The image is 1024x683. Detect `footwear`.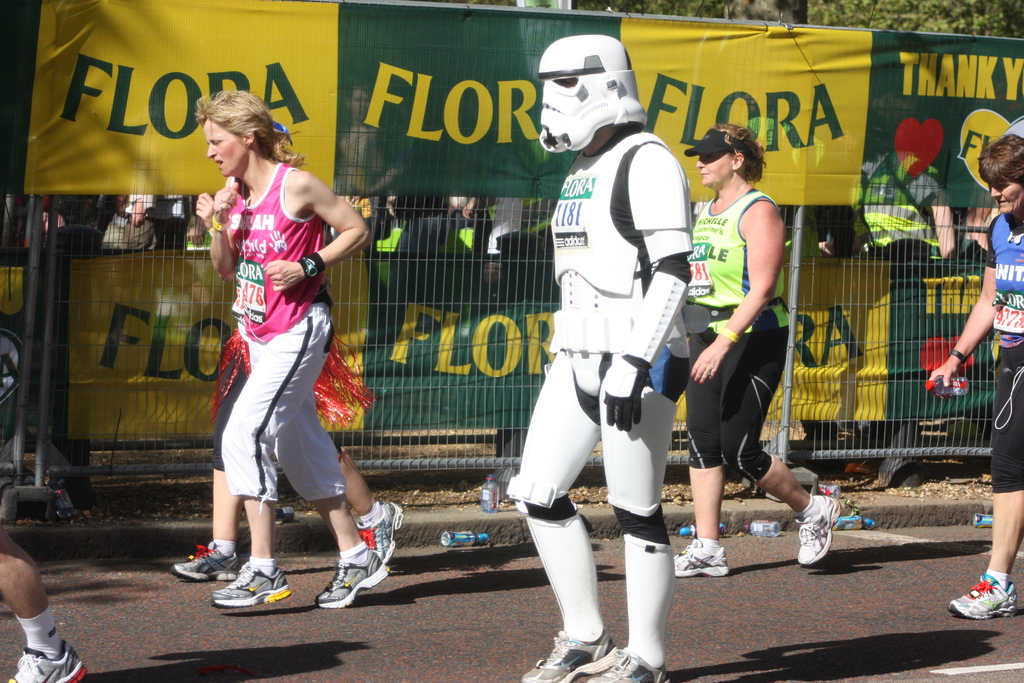
Detection: (x1=4, y1=646, x2=91, y2=682).
